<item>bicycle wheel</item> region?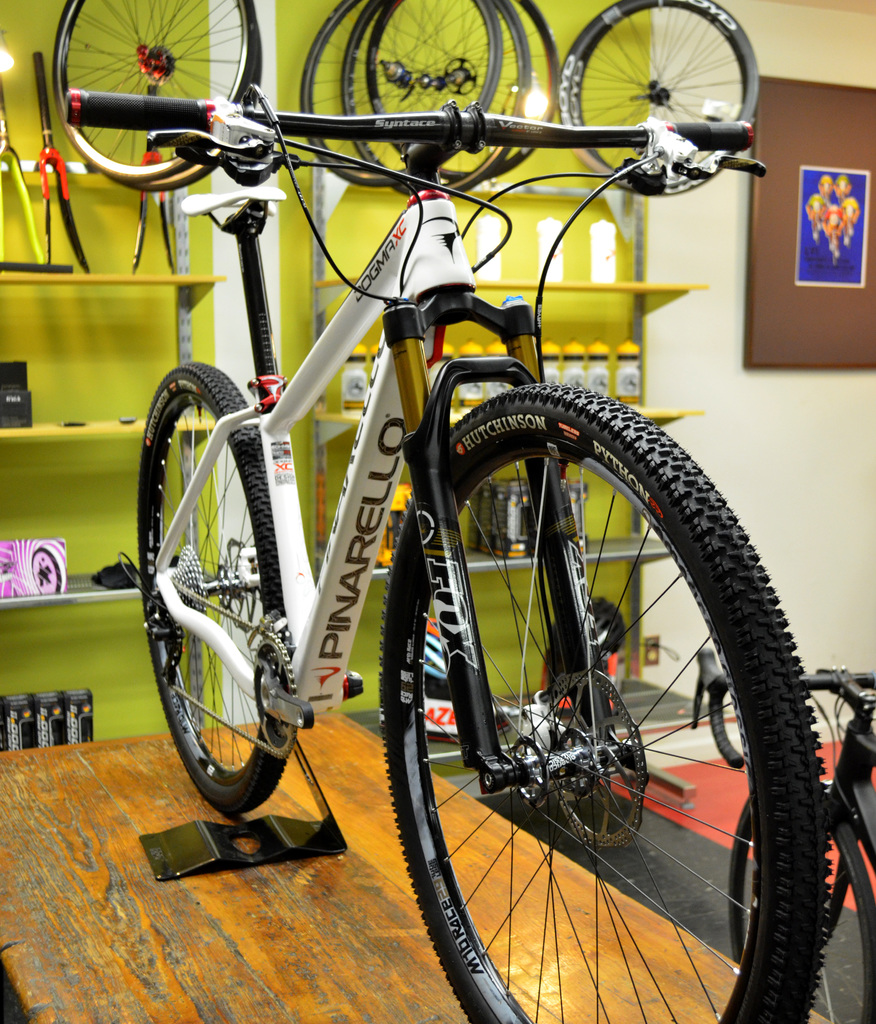
bbox=[557, 0, 765, 200]
